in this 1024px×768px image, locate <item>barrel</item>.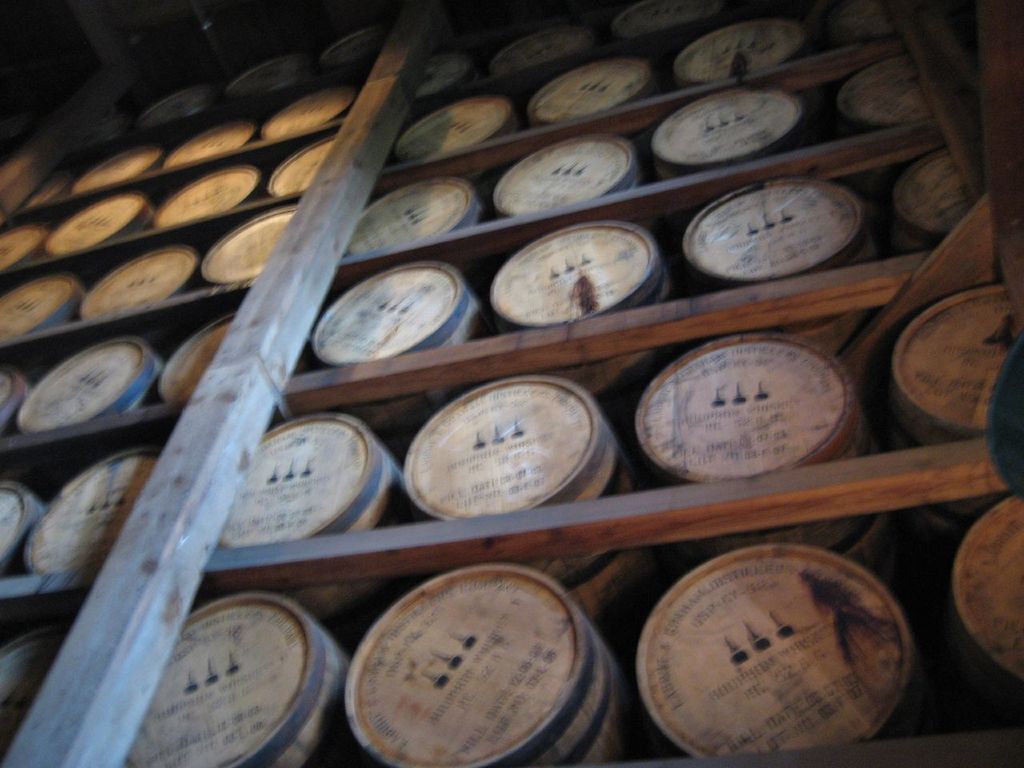
Bounding box: locate(815, 50, 949, 198).
